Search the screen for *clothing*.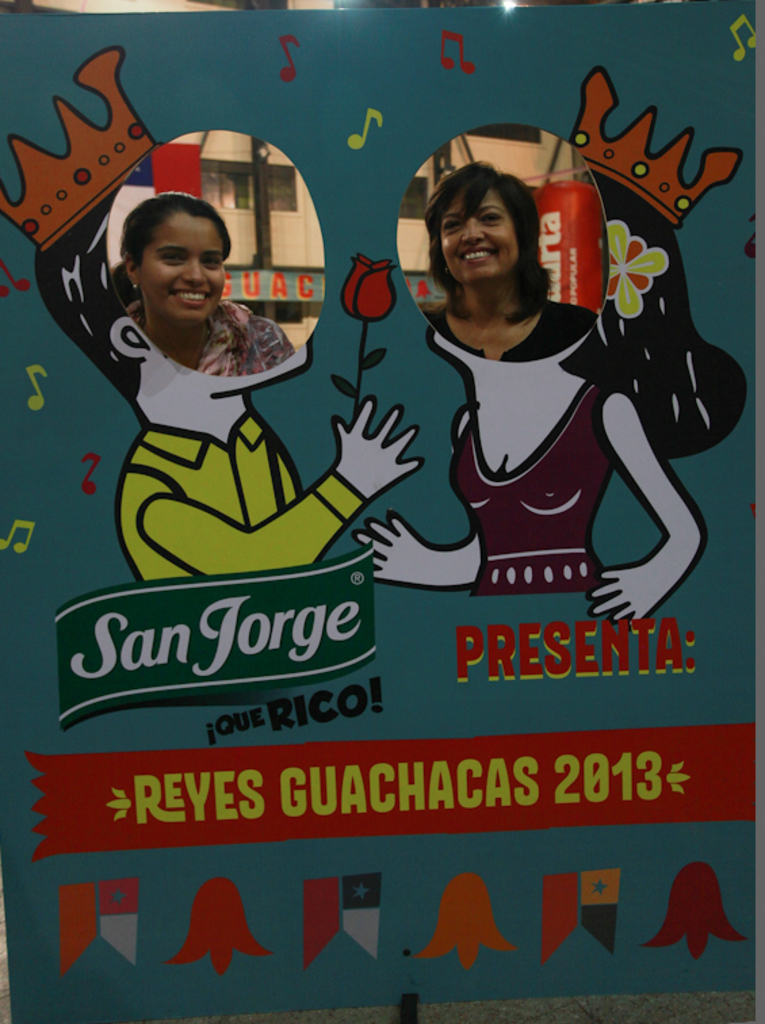
Found at [left=97, top=413, right=370, bottom=585].
